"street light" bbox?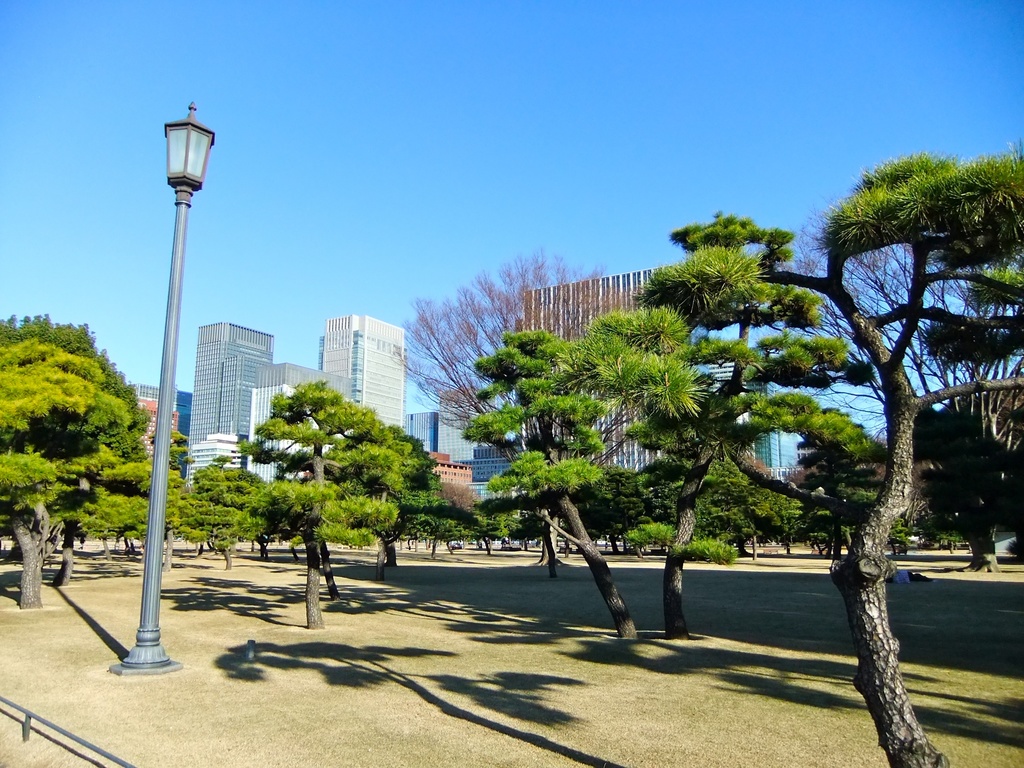
<box>79,77,231,683</box>
